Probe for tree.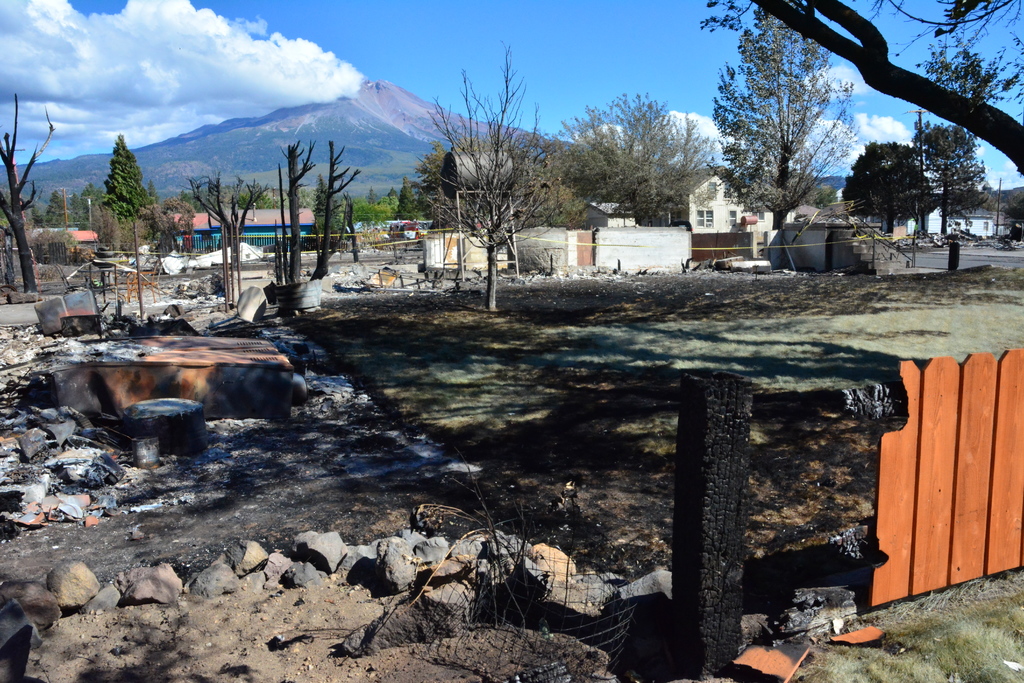
Probe result: bbox(844, 143, 929, 236).
